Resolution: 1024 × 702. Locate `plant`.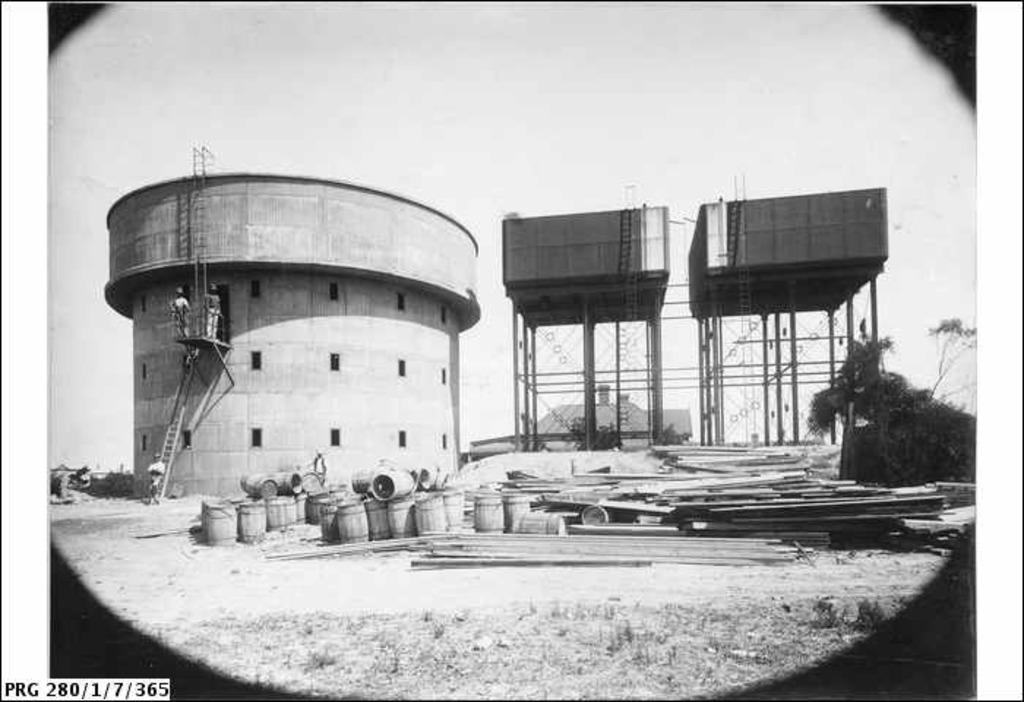
<box>765,335,904,487</box>.
